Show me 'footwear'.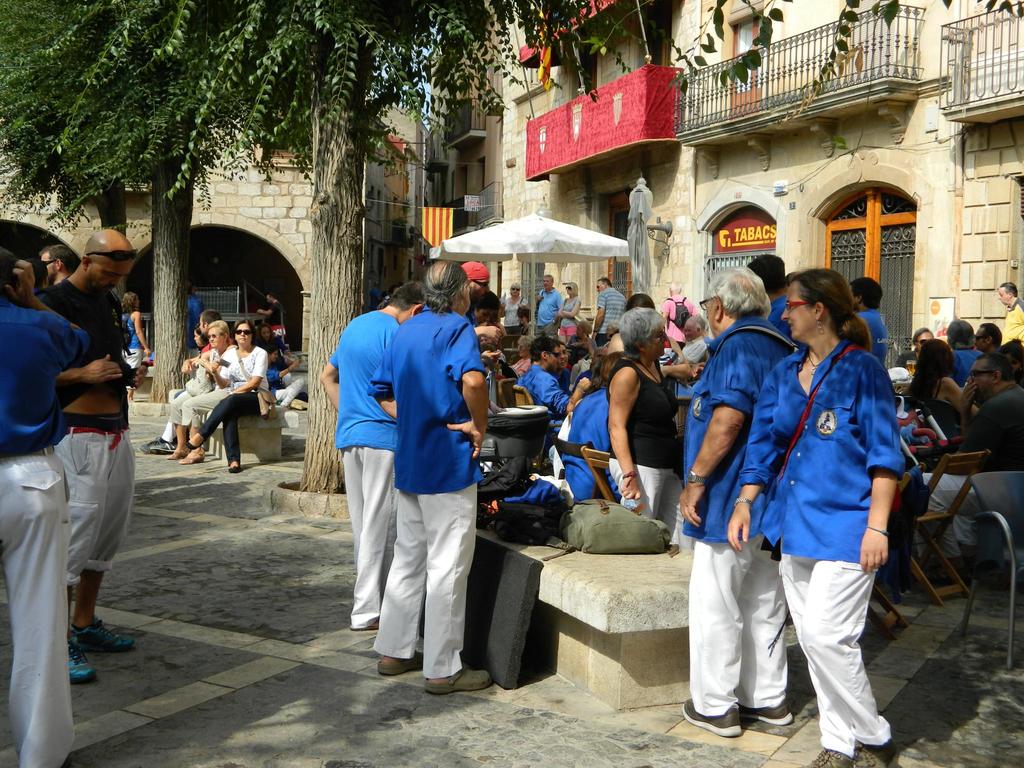
'footwear' is here: select_region(67, 614, 136, 657).
